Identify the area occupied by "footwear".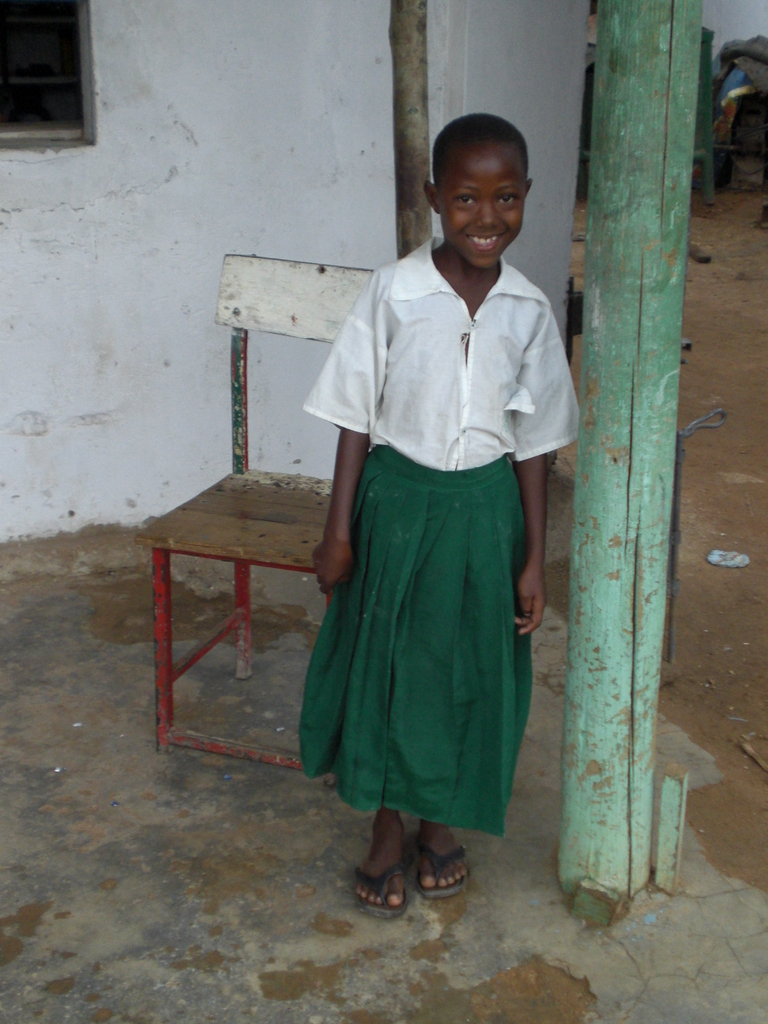
Area: <bbox>353, 848, 405, 922</bbox>.
